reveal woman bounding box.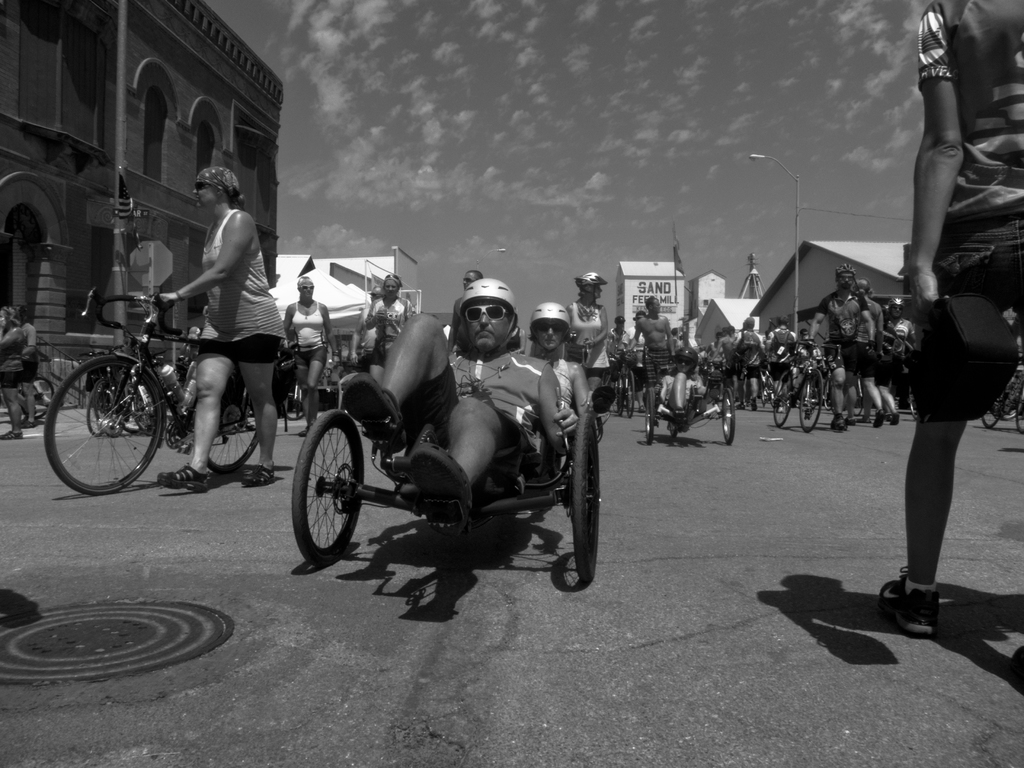
Revealed: box(367, 274, 410, 383).
